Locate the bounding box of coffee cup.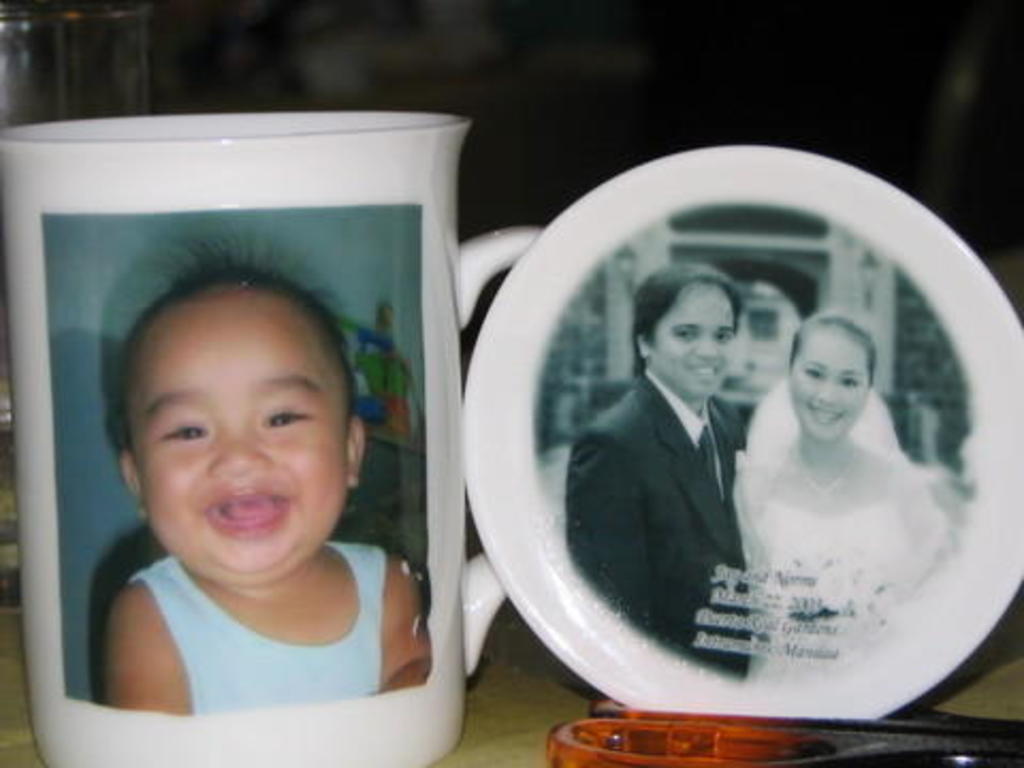
Bounding box: <bbox>0, 113, 542, 766</bbox>.
